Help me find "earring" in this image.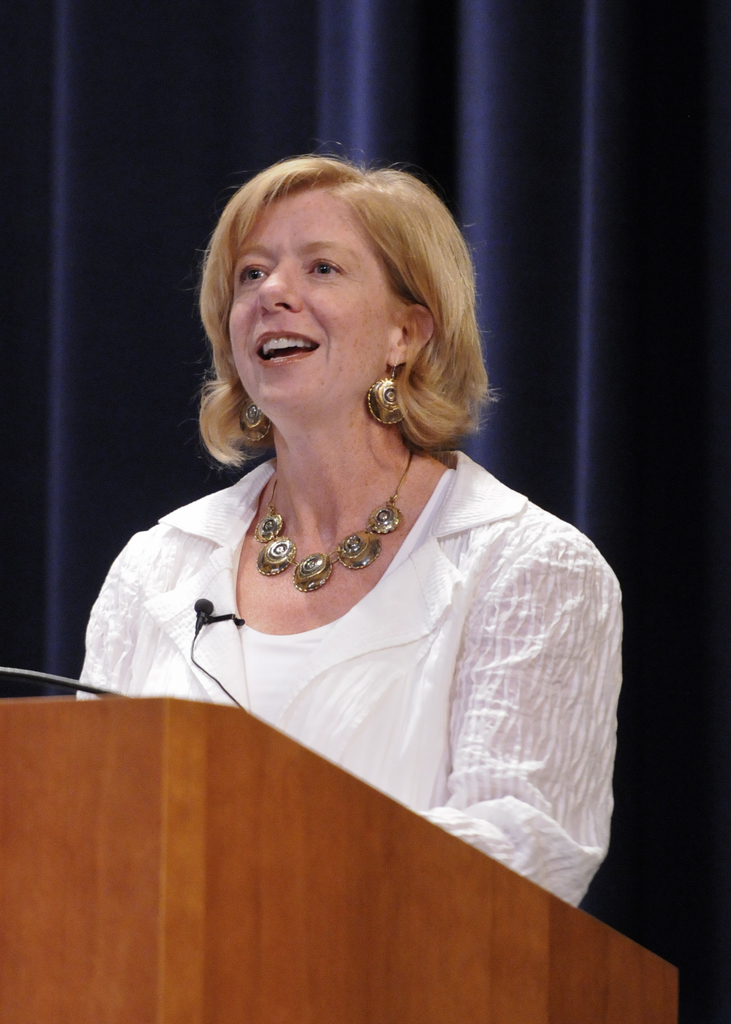
Found it: [367,358,408,423].
